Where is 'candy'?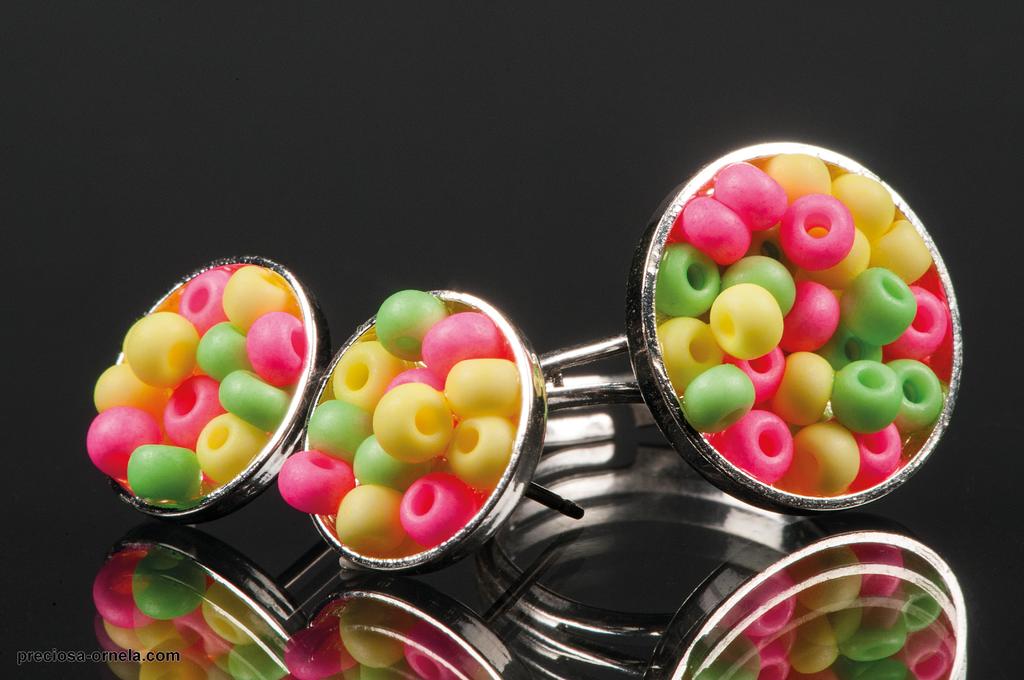
<region>639, 159, 962, 505</region>.
